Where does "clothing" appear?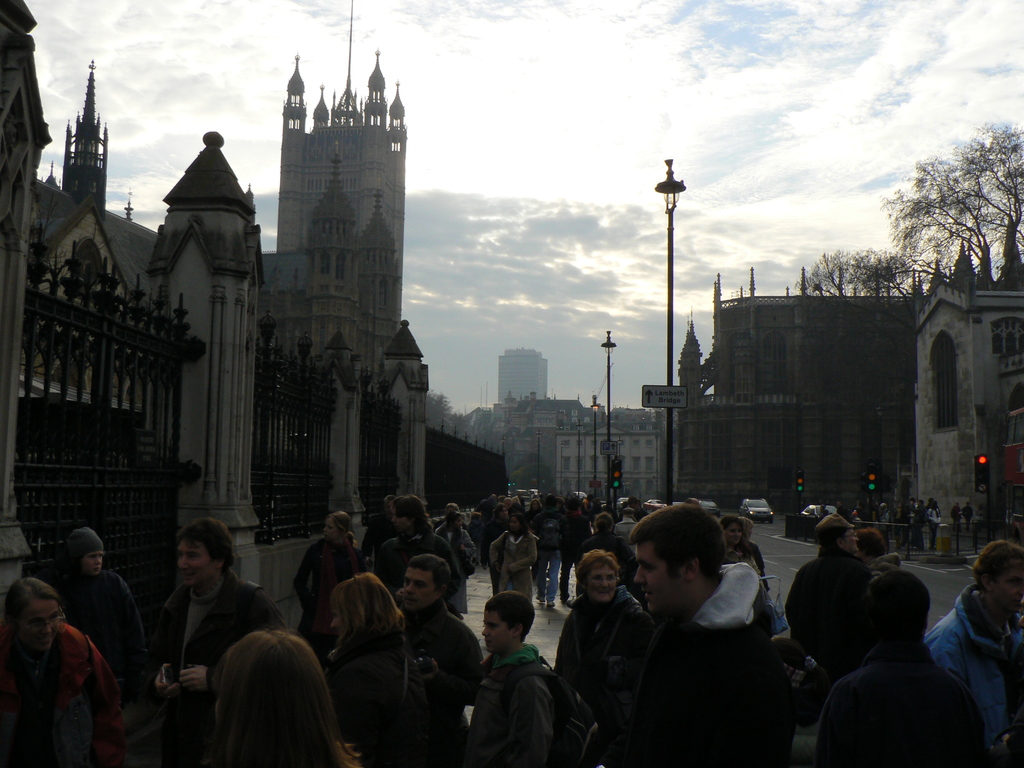
Appears at (x1=918, y1=506, x2=925, y2=538).
